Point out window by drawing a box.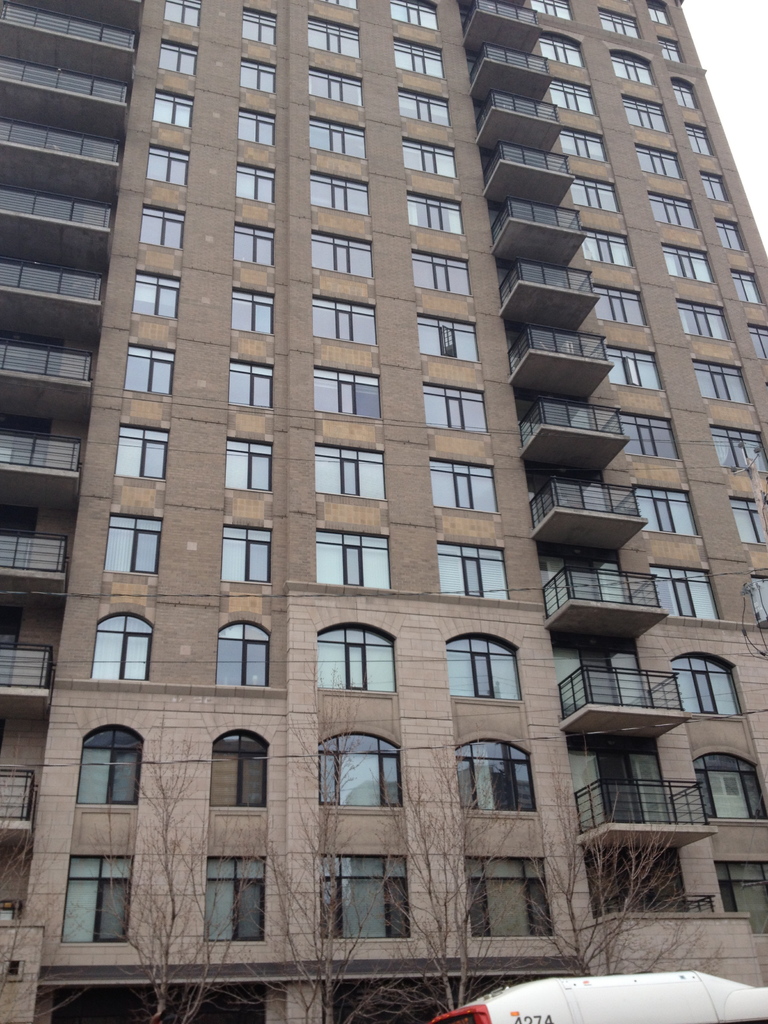
region(682, 121, 716, 154).
